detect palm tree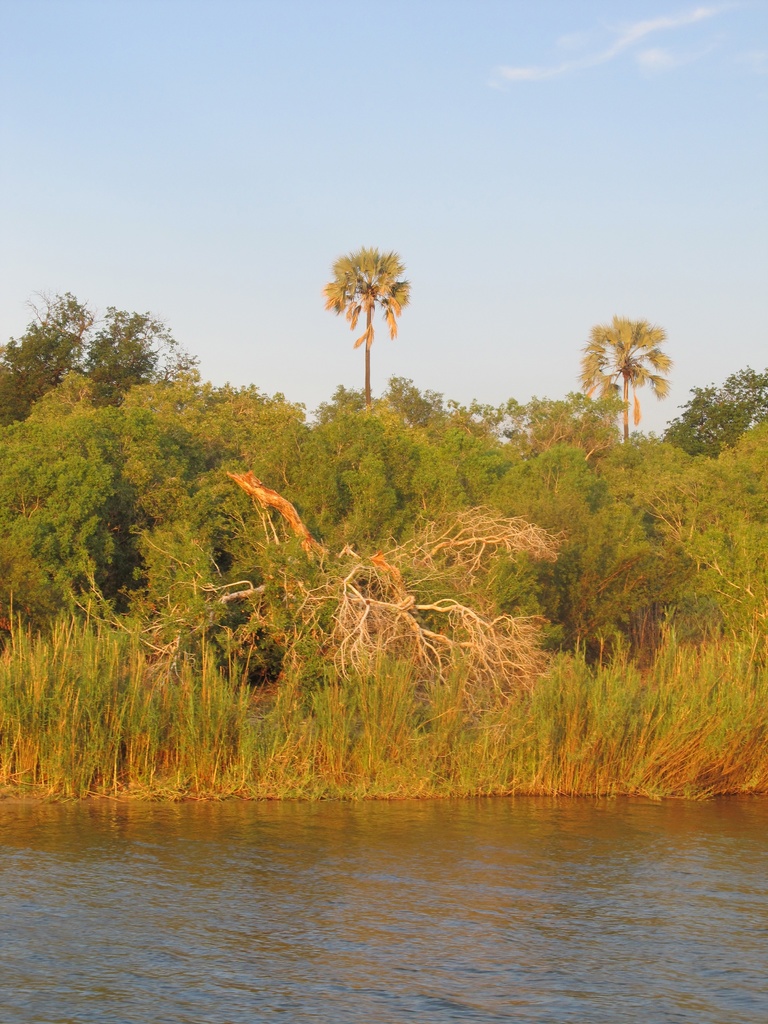
pyautogui.locateOnScreen(597, 318, 685, 461)
